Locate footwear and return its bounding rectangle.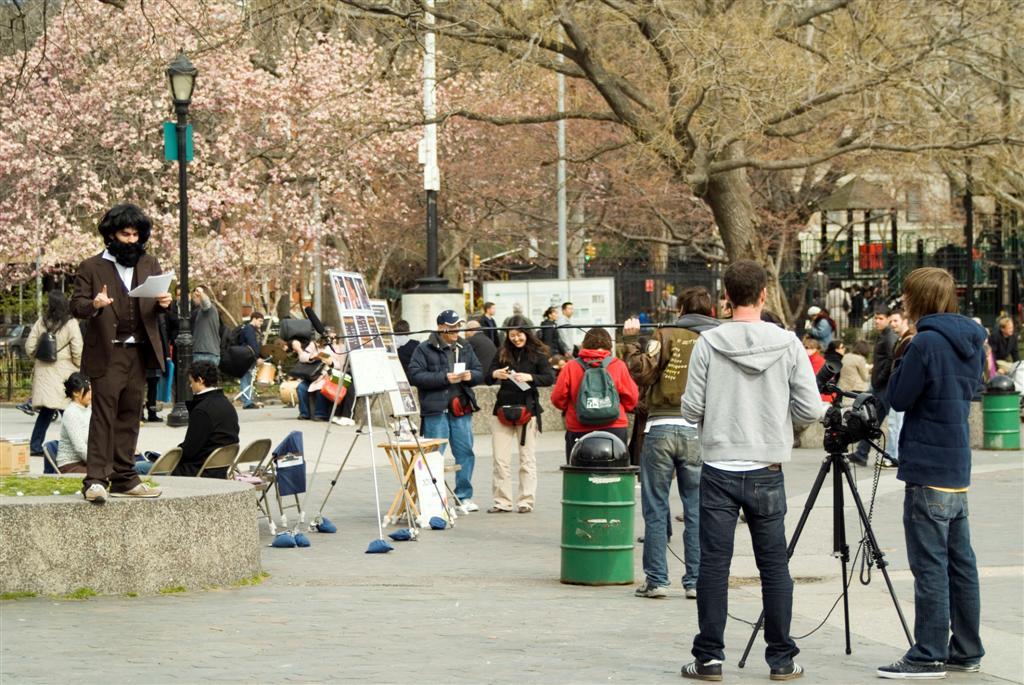
region(630, 575, 650, 601).
